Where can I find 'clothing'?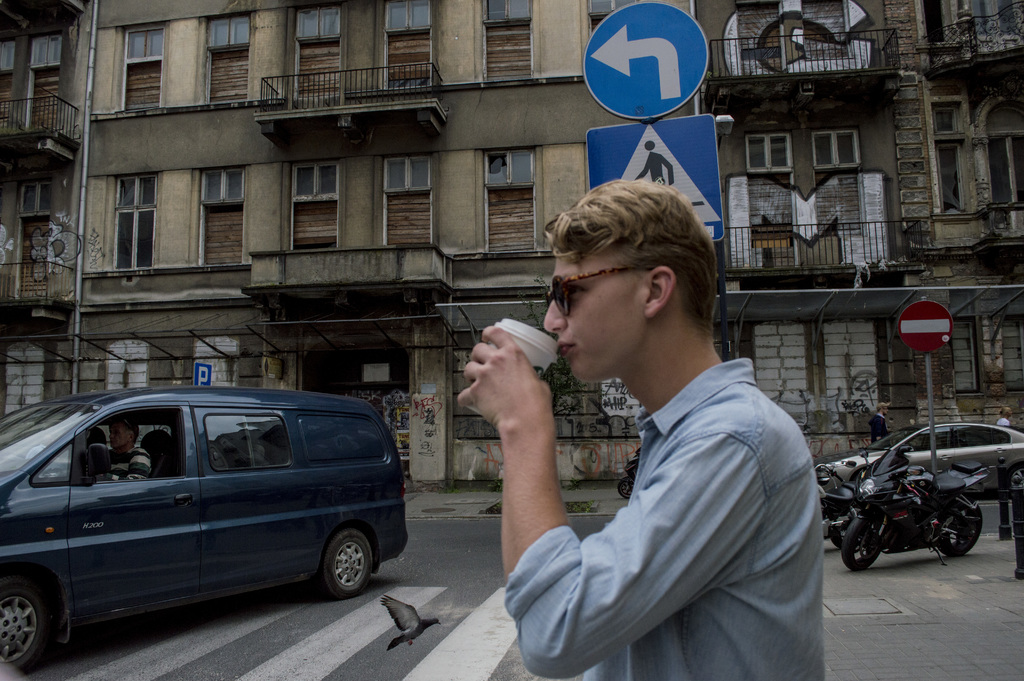
You can find it at 508,280,838,680.
